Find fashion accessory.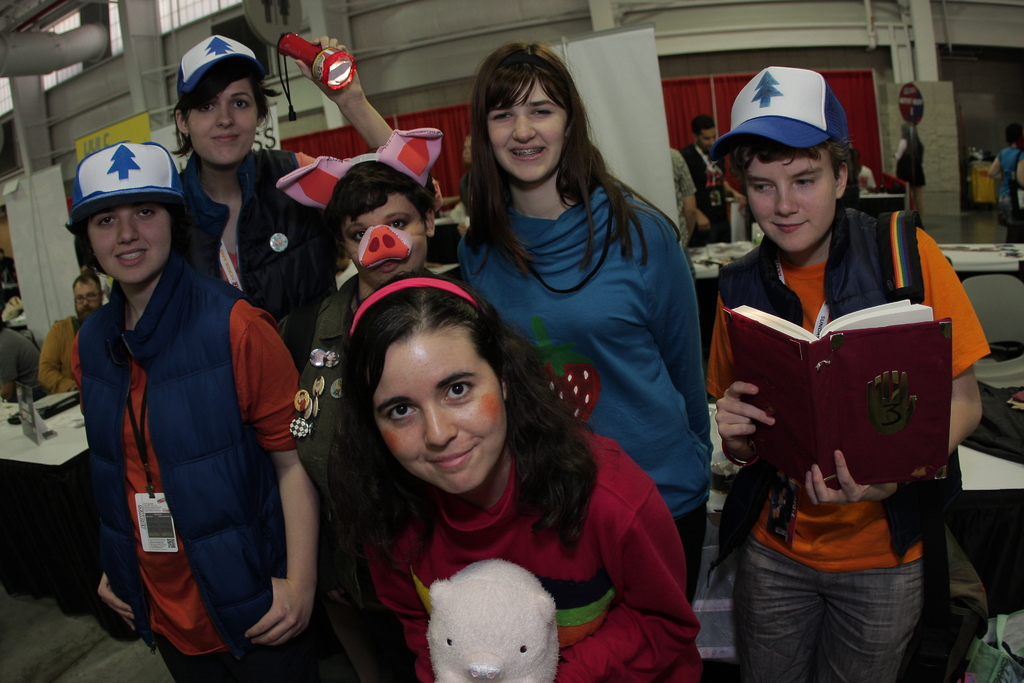
bbox(63, 135, 183, 225).
